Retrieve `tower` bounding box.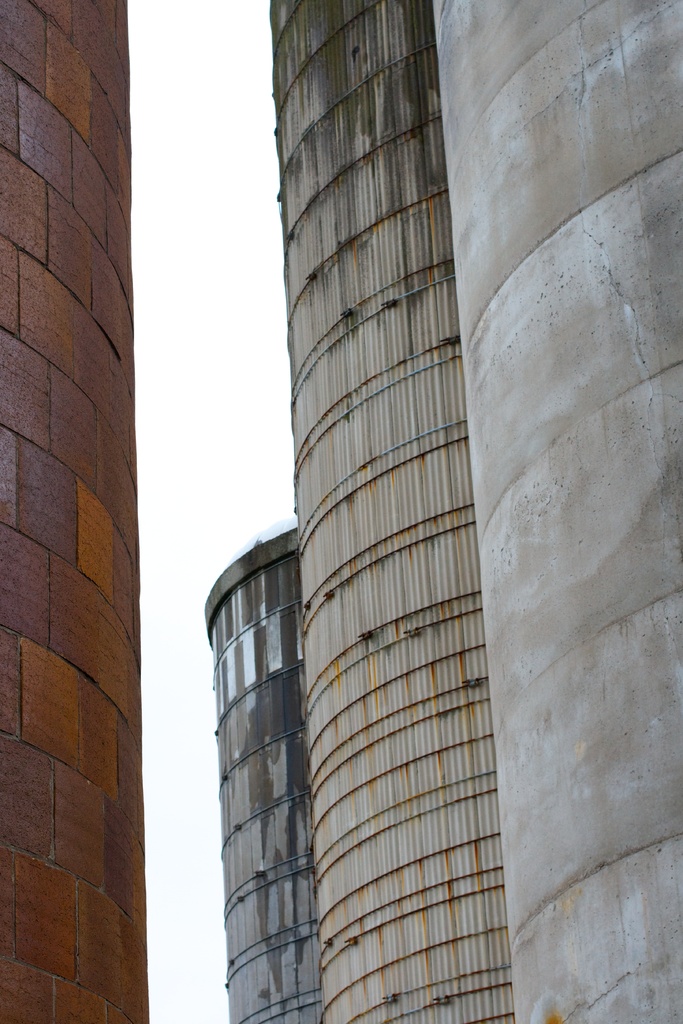
Bounding box: crop(269, 0, 682, 1020).
